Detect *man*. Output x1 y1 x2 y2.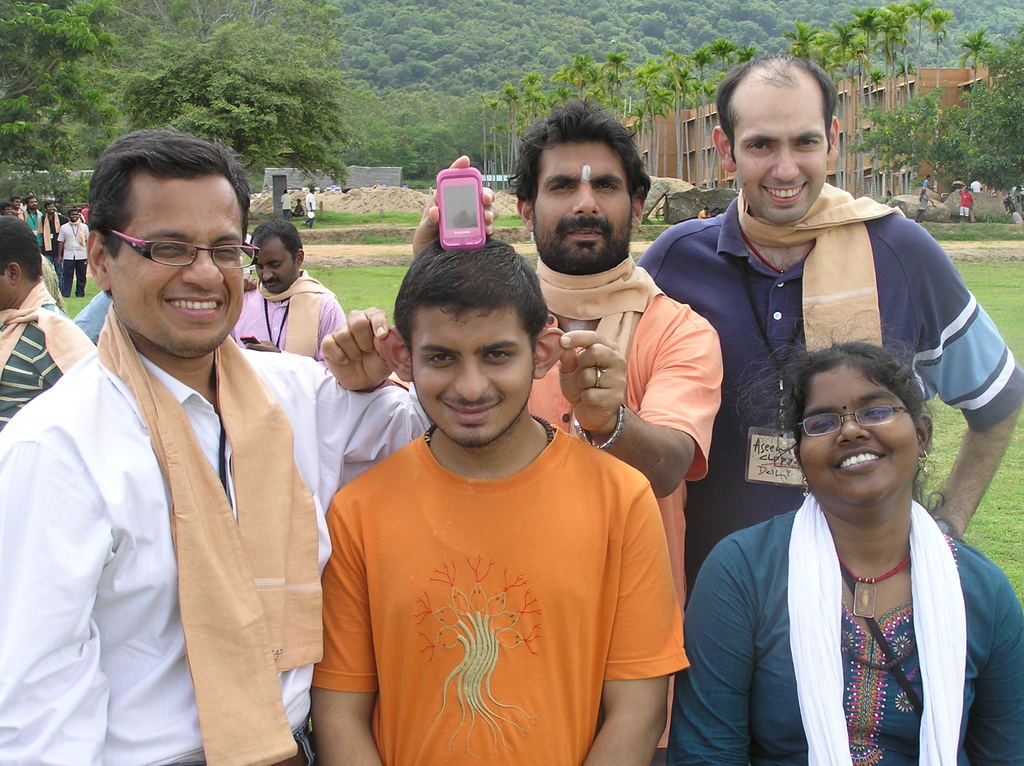
221 219 348 359.
